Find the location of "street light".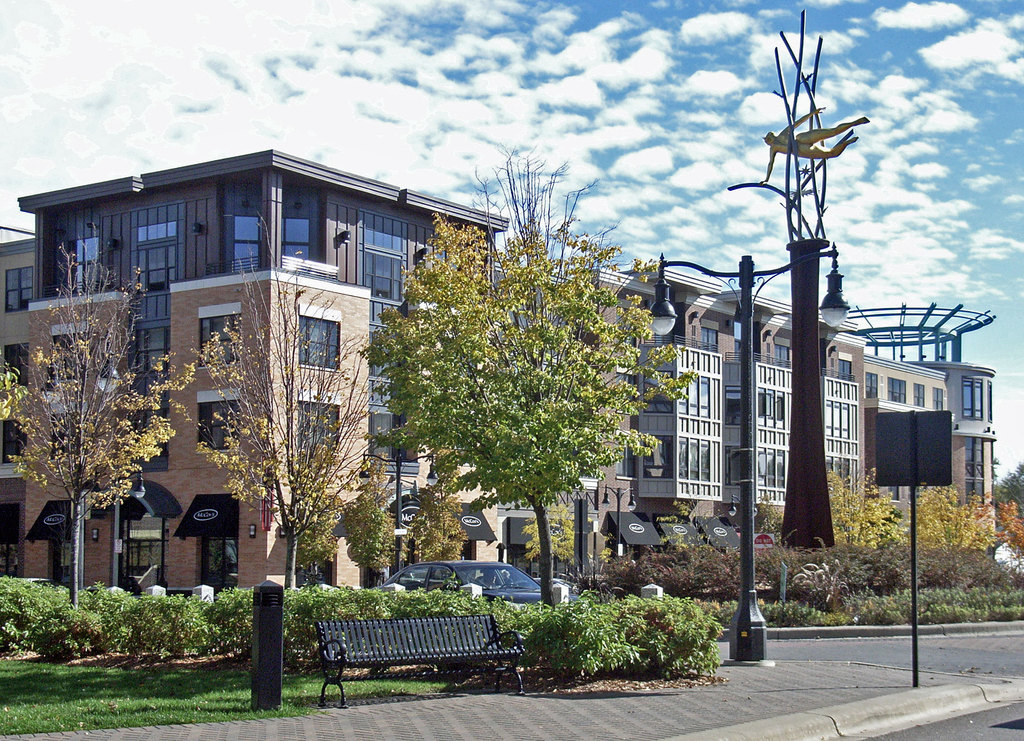
Location: 355,450,444,578.
